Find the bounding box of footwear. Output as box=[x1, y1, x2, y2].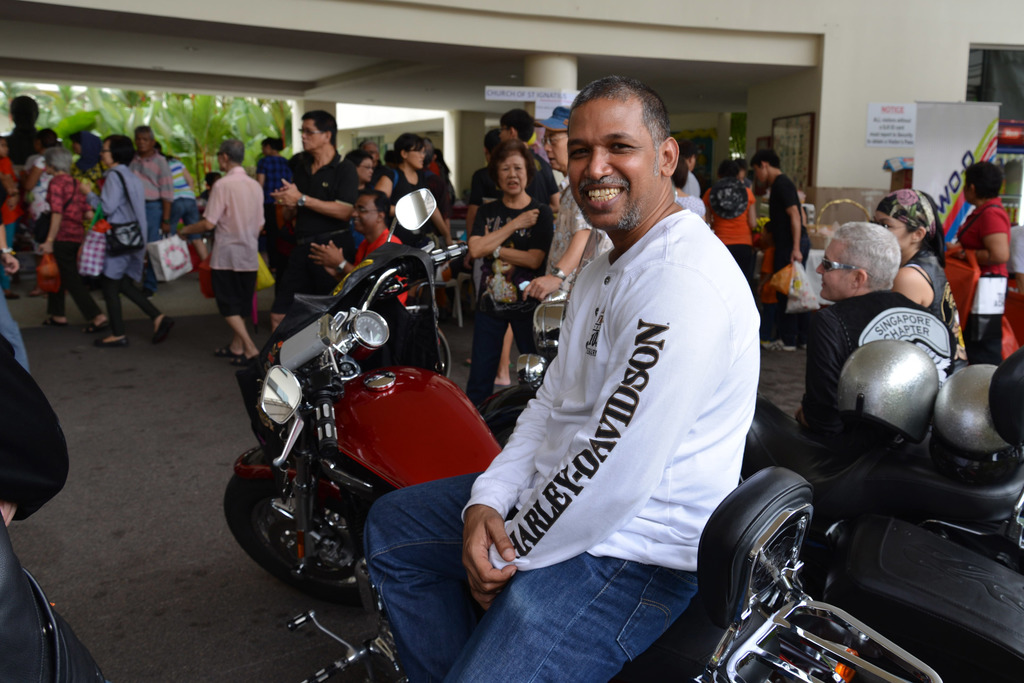
box=[211, 342, 230, 362].
